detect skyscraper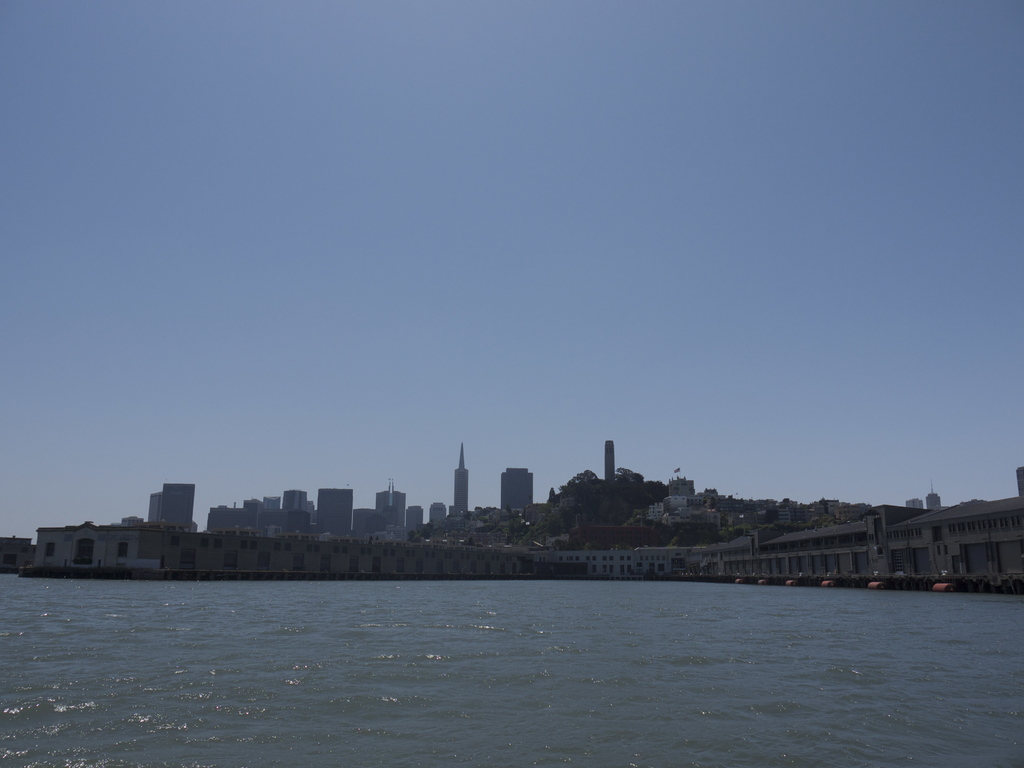
447:433:471:511
